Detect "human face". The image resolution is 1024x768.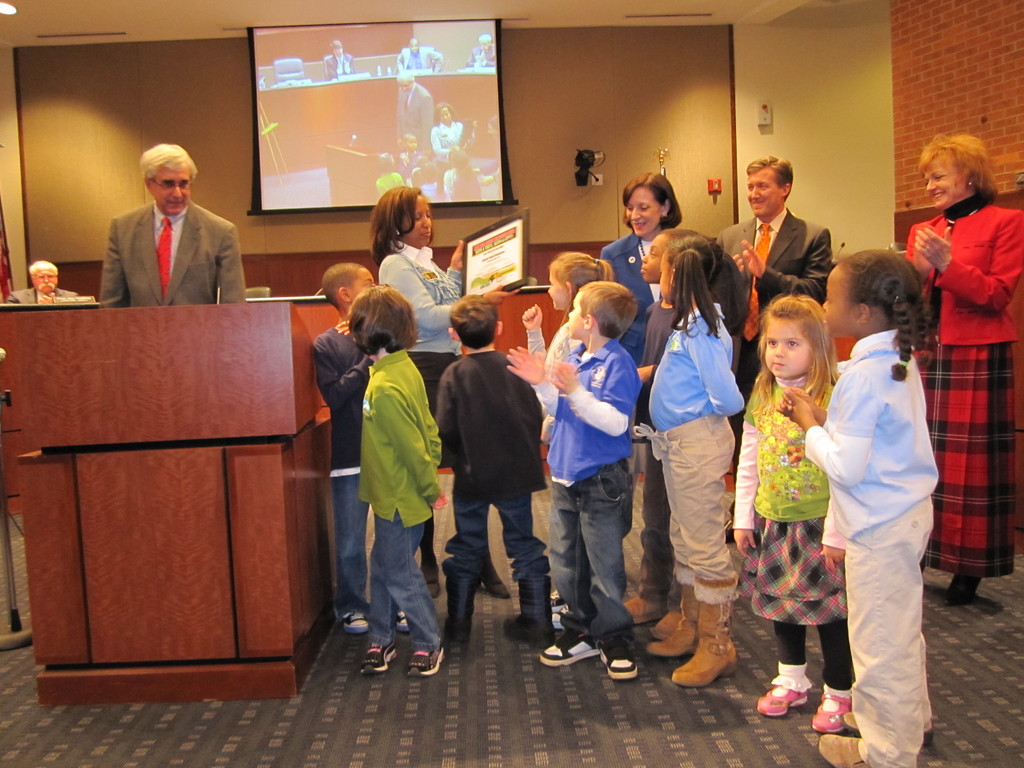
[38,267,59,294].
